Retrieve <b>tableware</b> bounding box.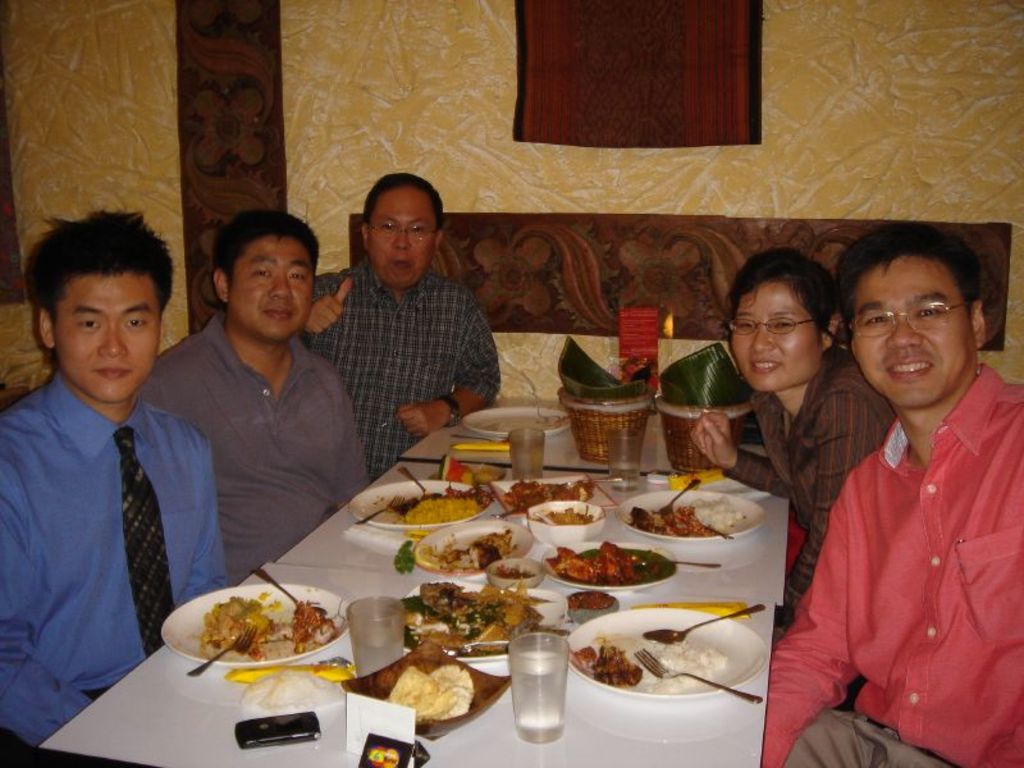
Bounding box: pyautogui.locateOnScreen(634, 645, 764, 704).
